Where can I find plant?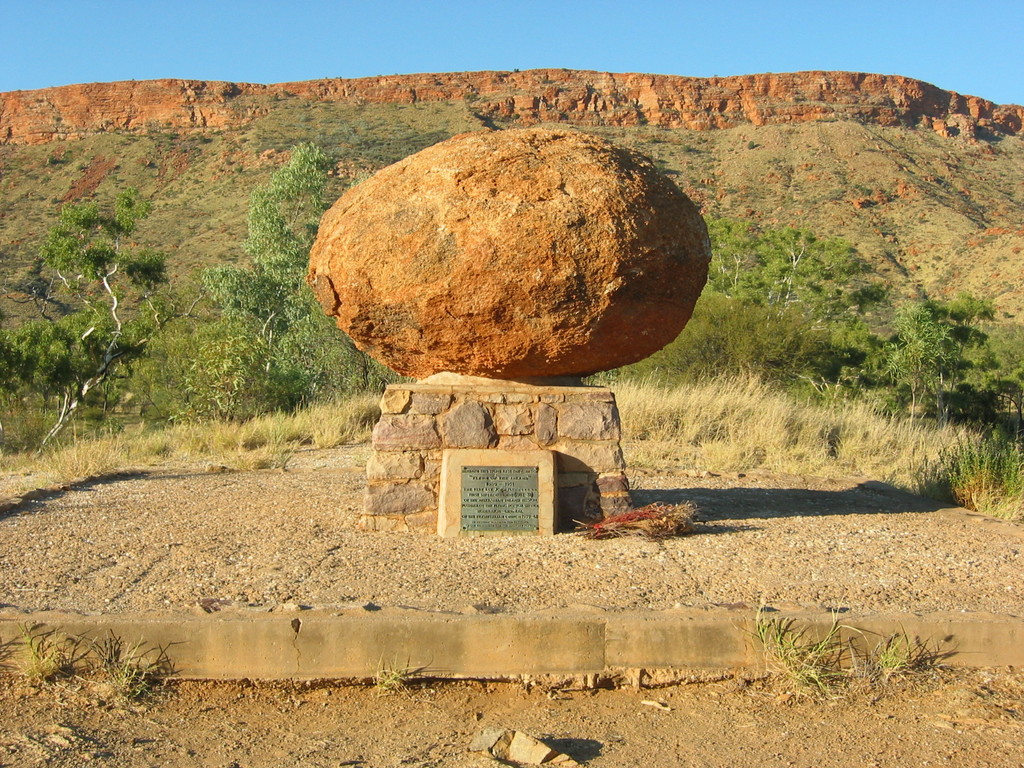
You can find it at {"x1": 366, "y1": 653, "x2": 413, "y2": 698}.
